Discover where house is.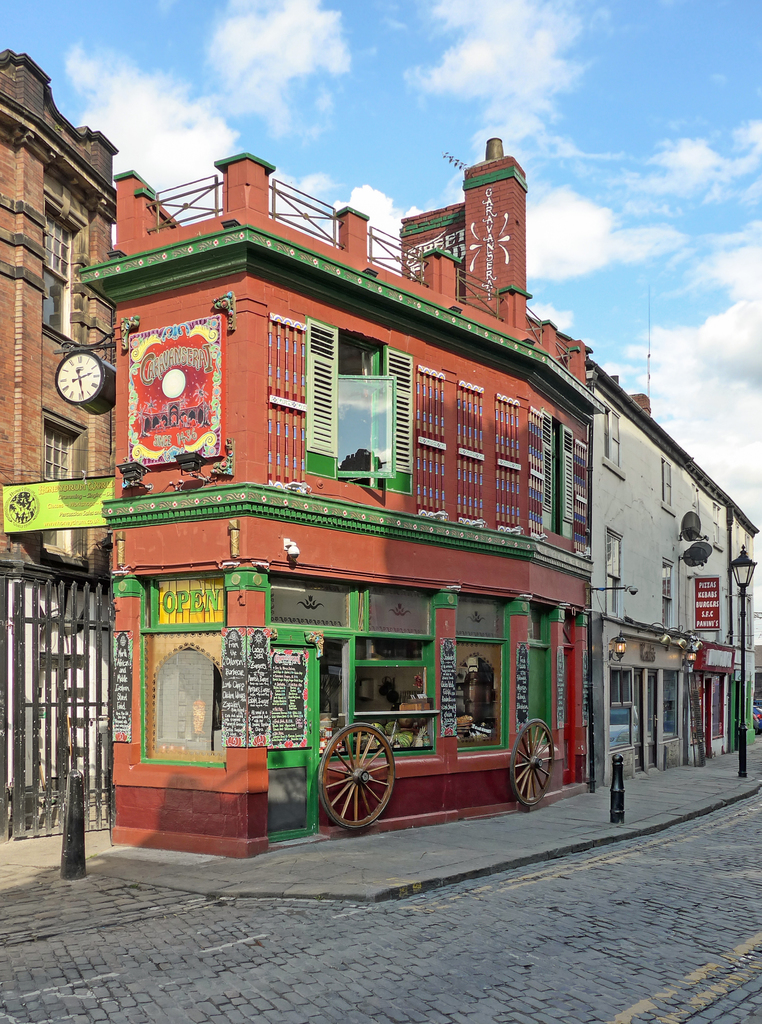
Discovered at (104, 141, 613, 851).
